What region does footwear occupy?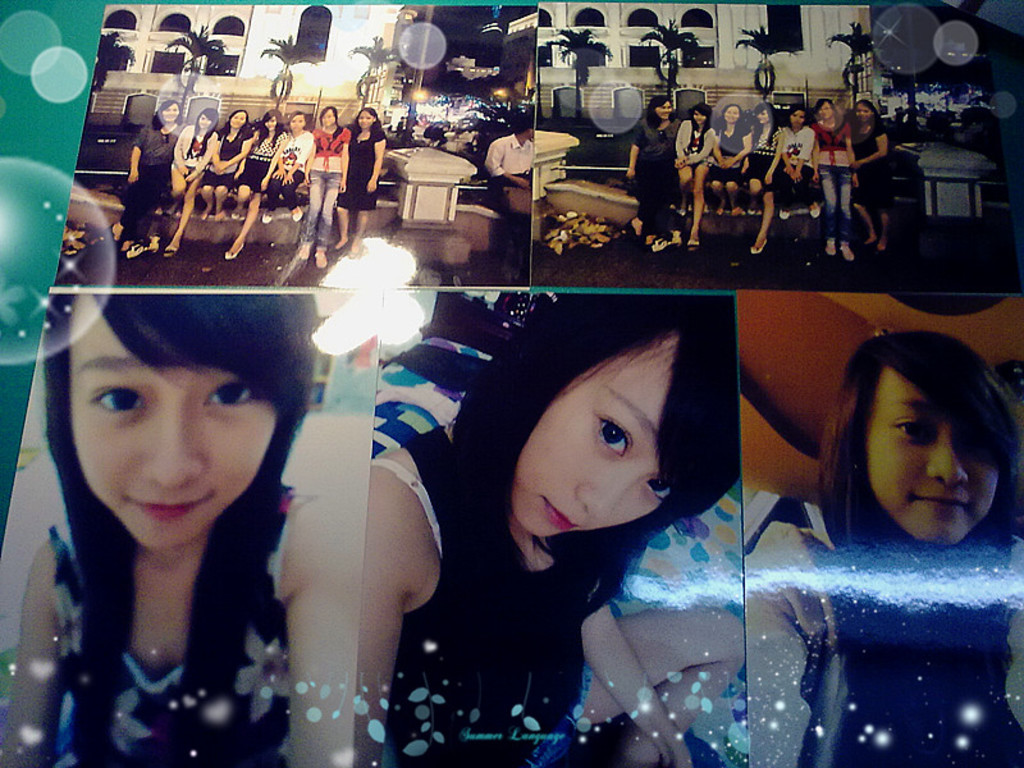
671 204 690 221.
